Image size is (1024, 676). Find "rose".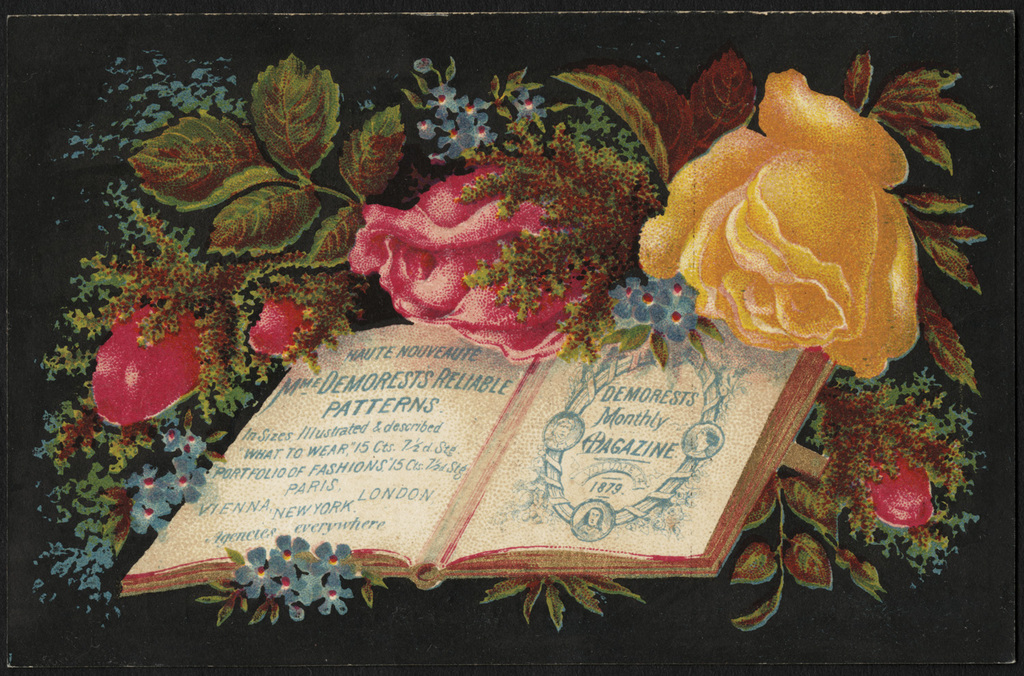
pyautogui.locateOnScreen(94, 302, 221, 432).
